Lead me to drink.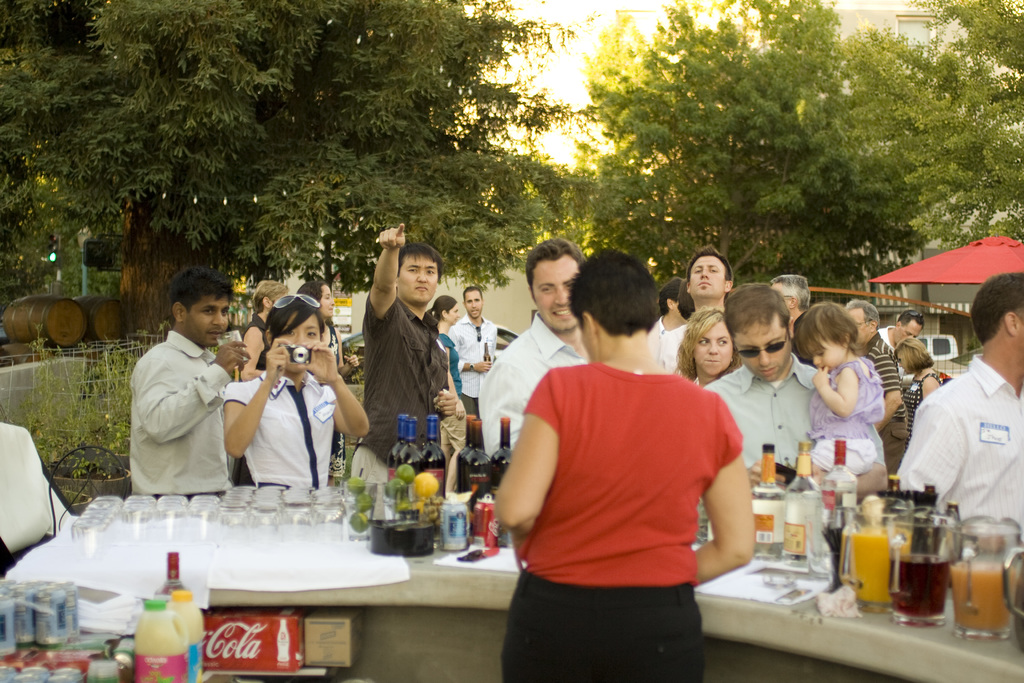
Lead to (x1=463, y1=418, x2=492, y2=504).
